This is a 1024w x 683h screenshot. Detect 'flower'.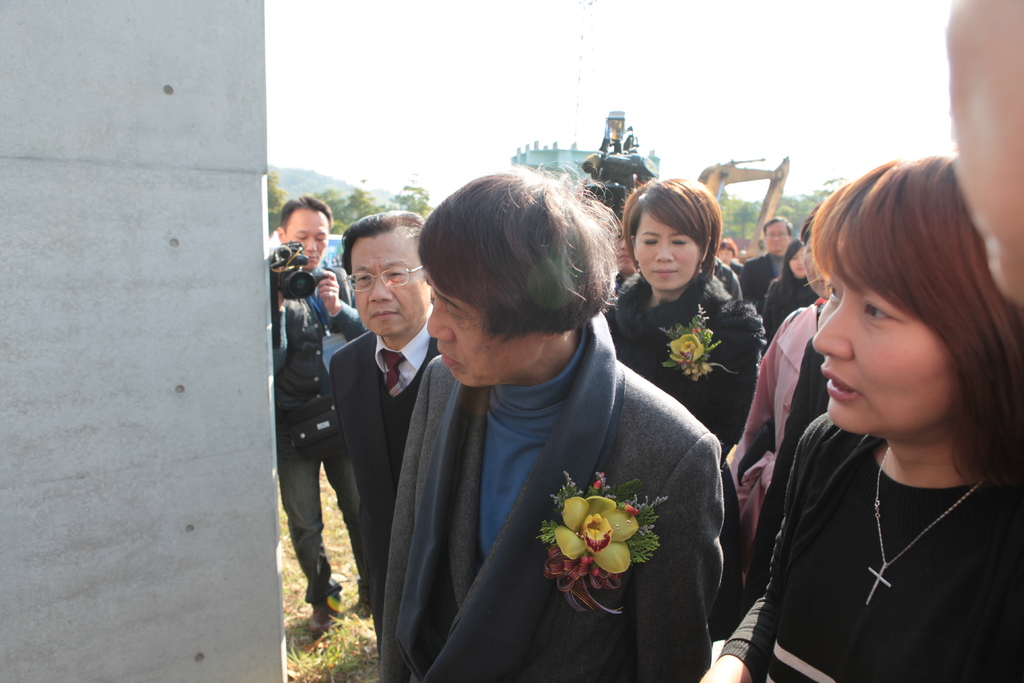
box=[671, 332, 702, 361].
